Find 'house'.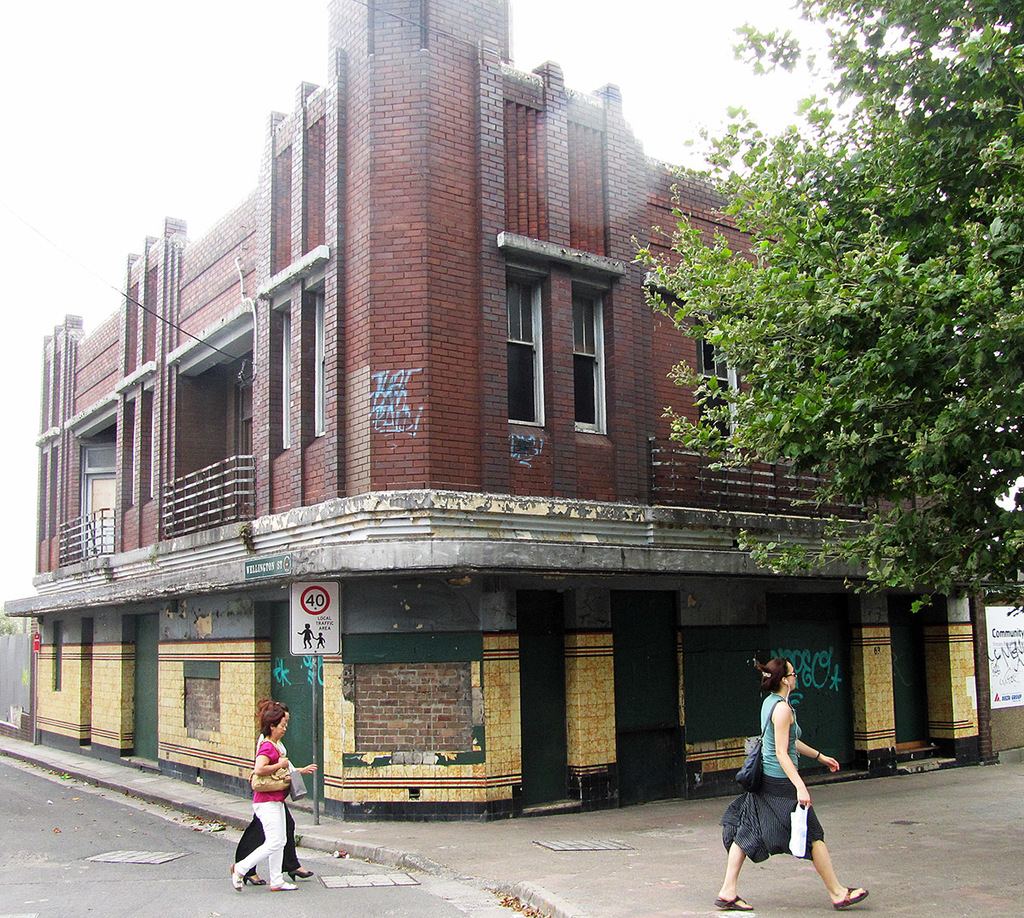
[left=0, top=0, right=1023, bottom=828].
